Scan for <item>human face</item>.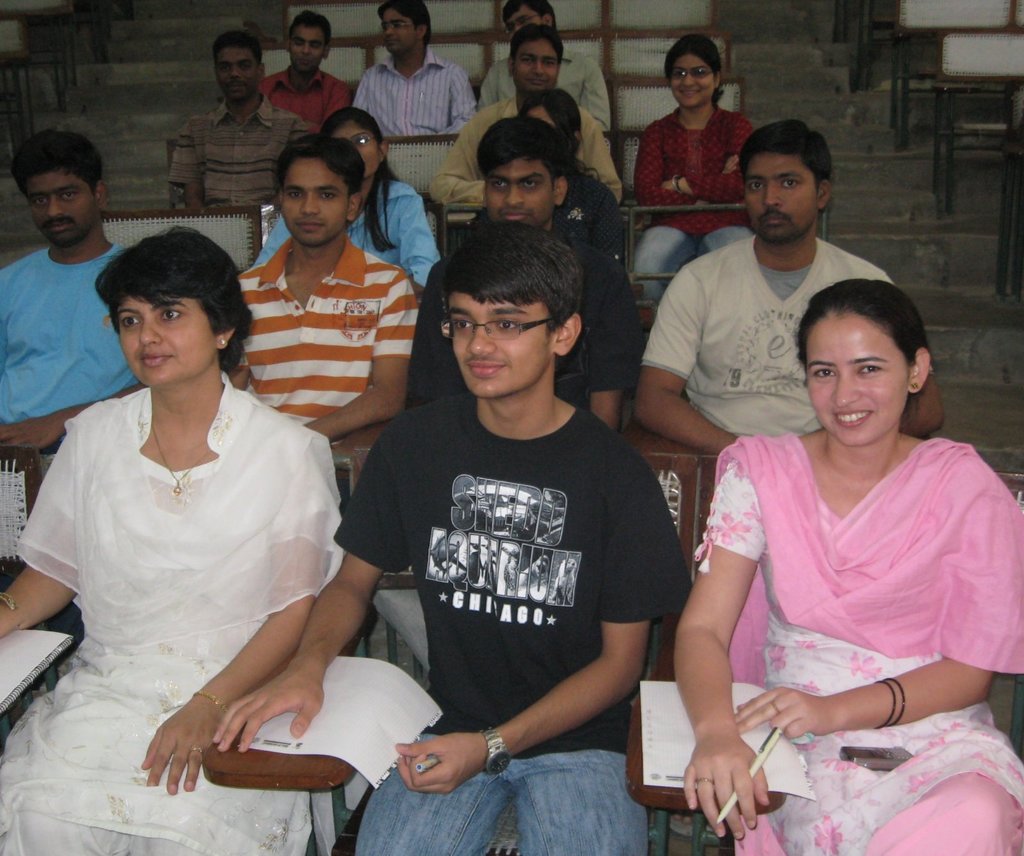
Scan result: (x1=27, y1=166, x2=93, y2=243).
